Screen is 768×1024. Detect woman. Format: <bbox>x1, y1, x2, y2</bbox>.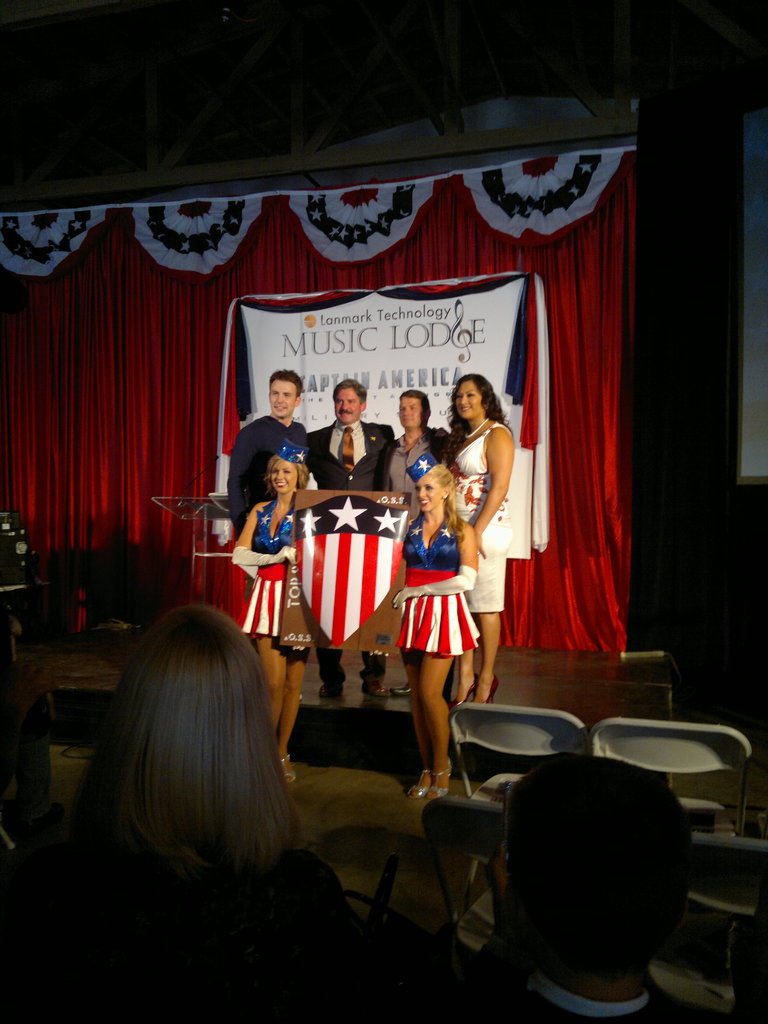
<bbox>385, 387, 443, 483</bbox>.
